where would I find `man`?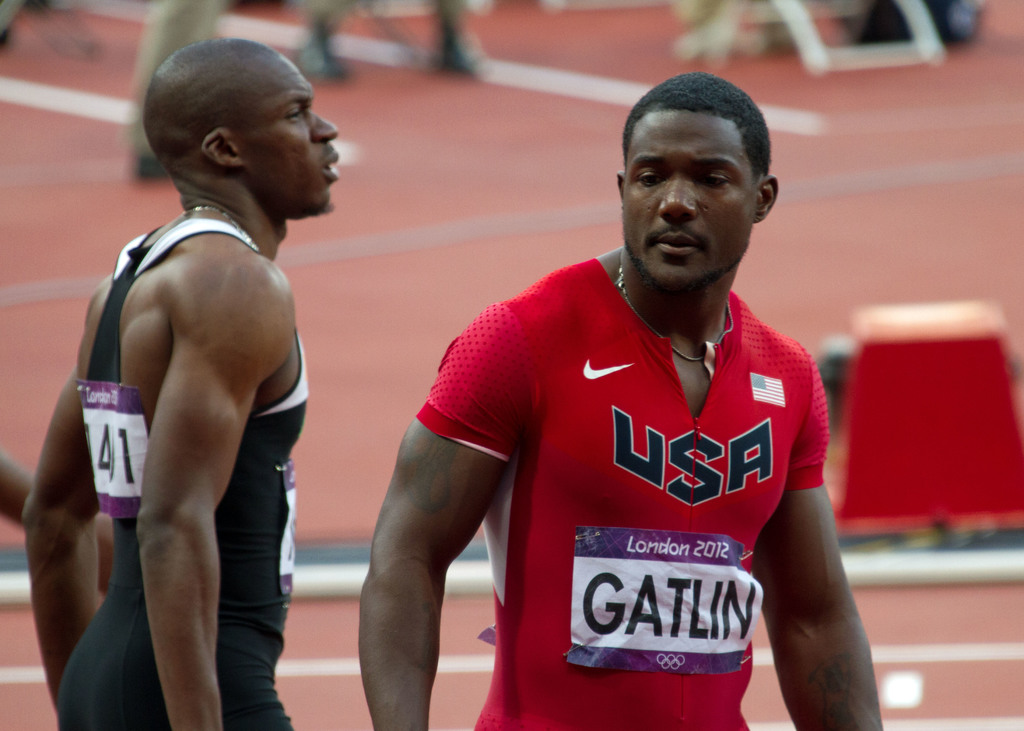
At 50,30,355,730.
